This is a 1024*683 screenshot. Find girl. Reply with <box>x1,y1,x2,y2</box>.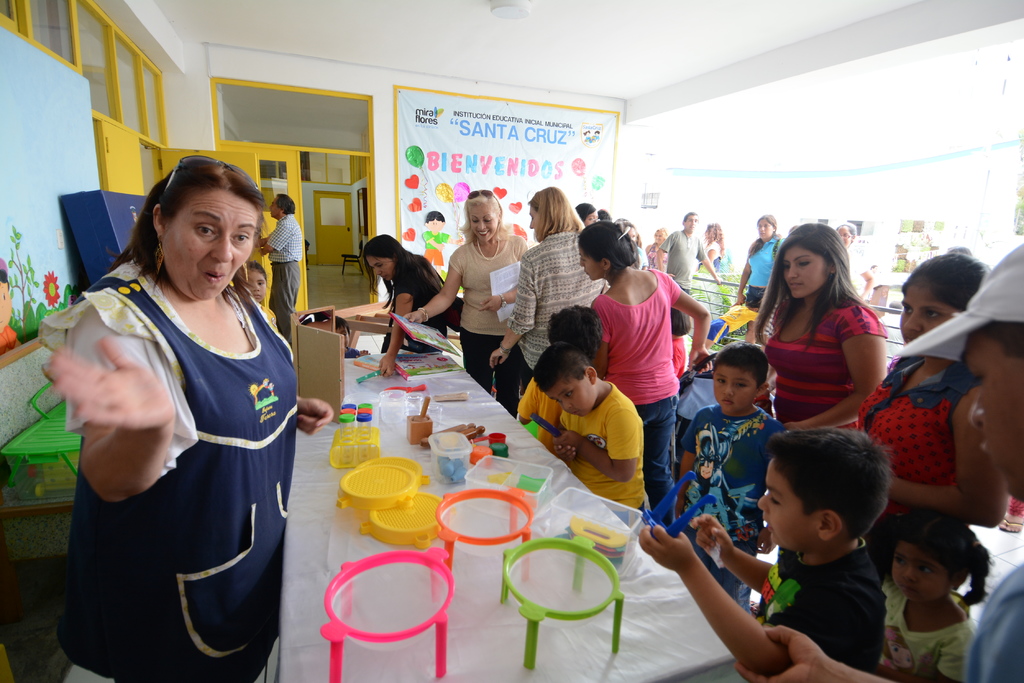
<box>734,209,796,344</box>.
